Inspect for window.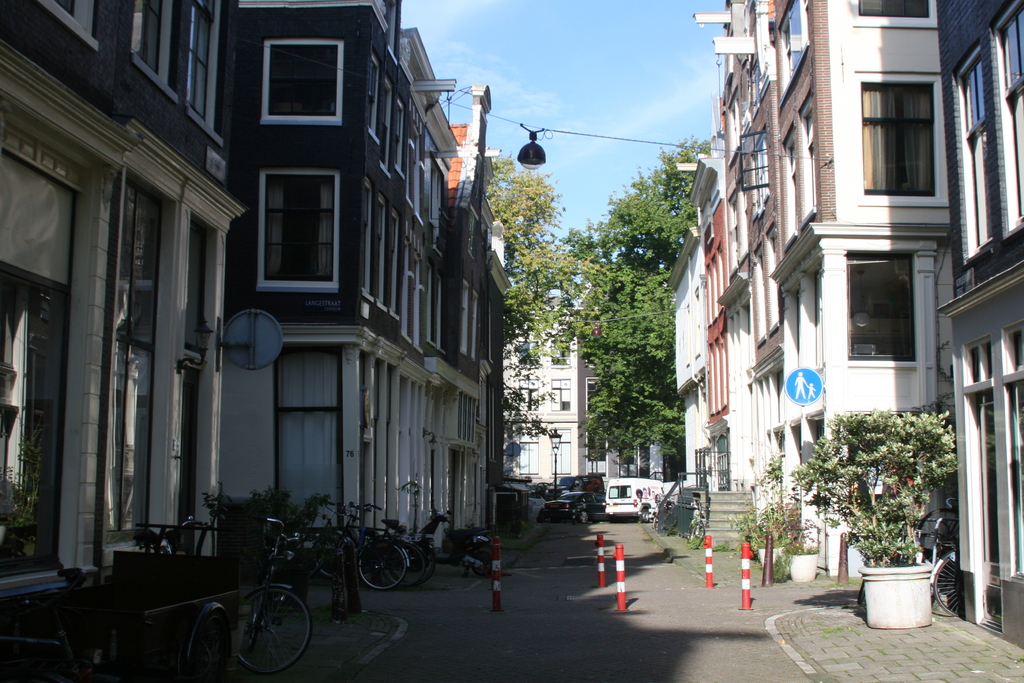
Inspection: <region>170, 0, 225, 122</region>.
